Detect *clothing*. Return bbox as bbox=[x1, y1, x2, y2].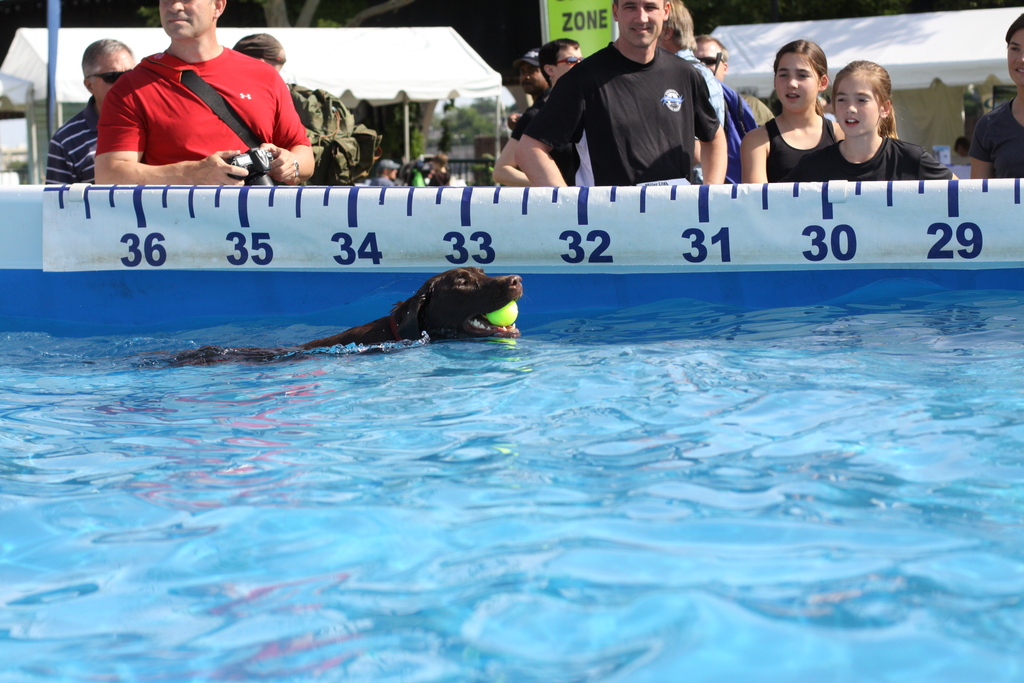
bbox=[684, 42, 730, 188].
